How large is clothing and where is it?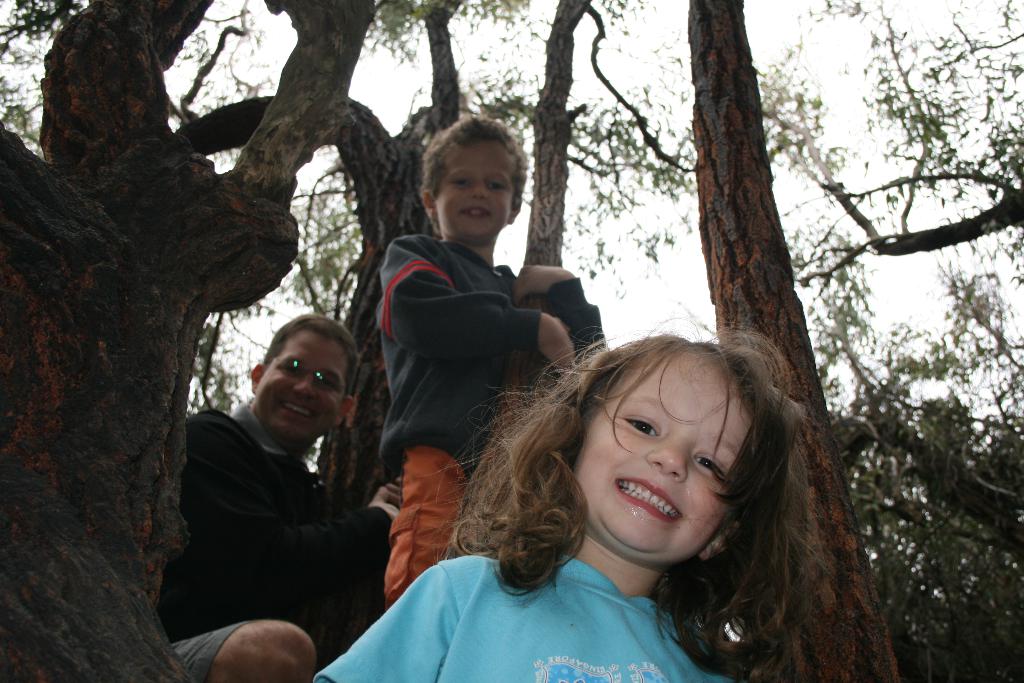
Bounding box: left=314, top=550, right=736, bottom=682.
